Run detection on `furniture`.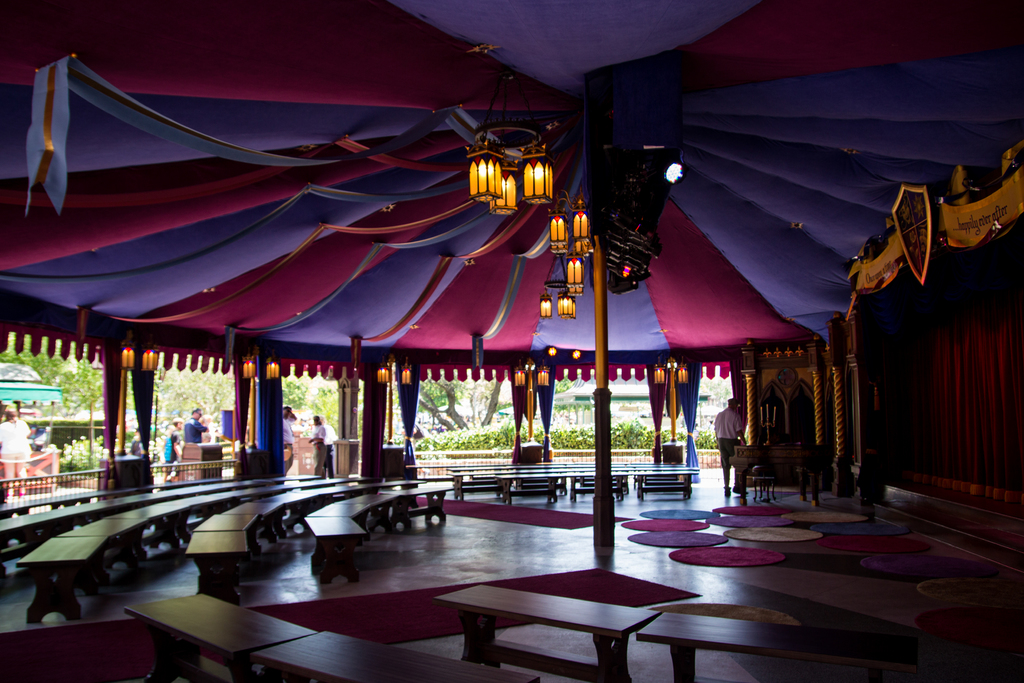
Result: rect(181, 442, 223, 482).
